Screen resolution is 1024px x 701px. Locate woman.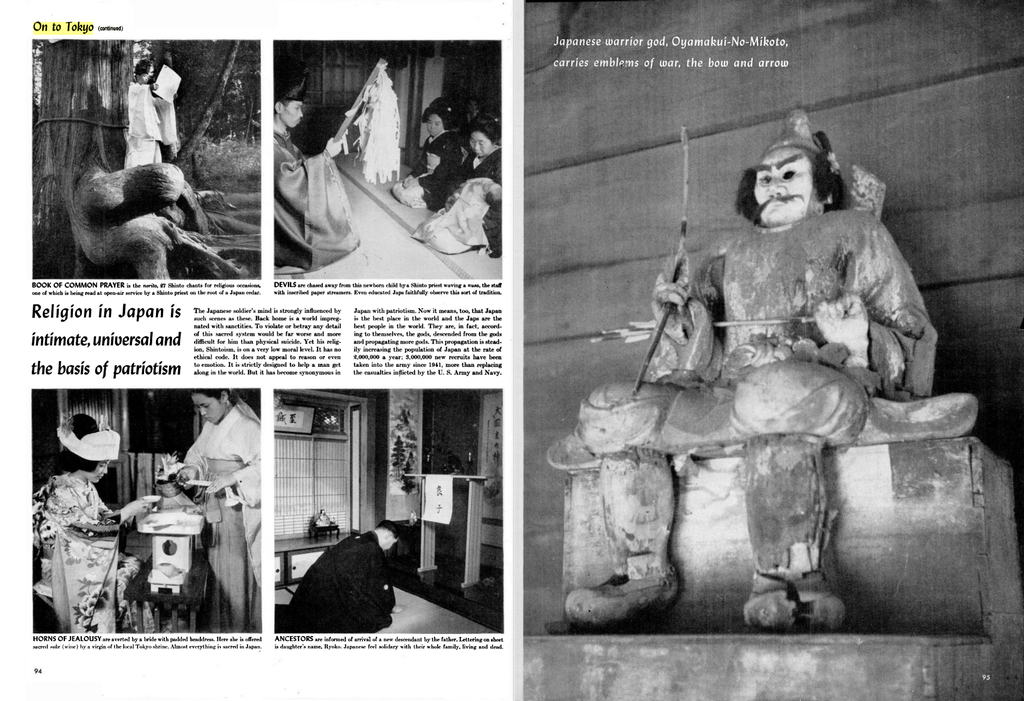
[left=447, top=110, right=500, bottom=261].
